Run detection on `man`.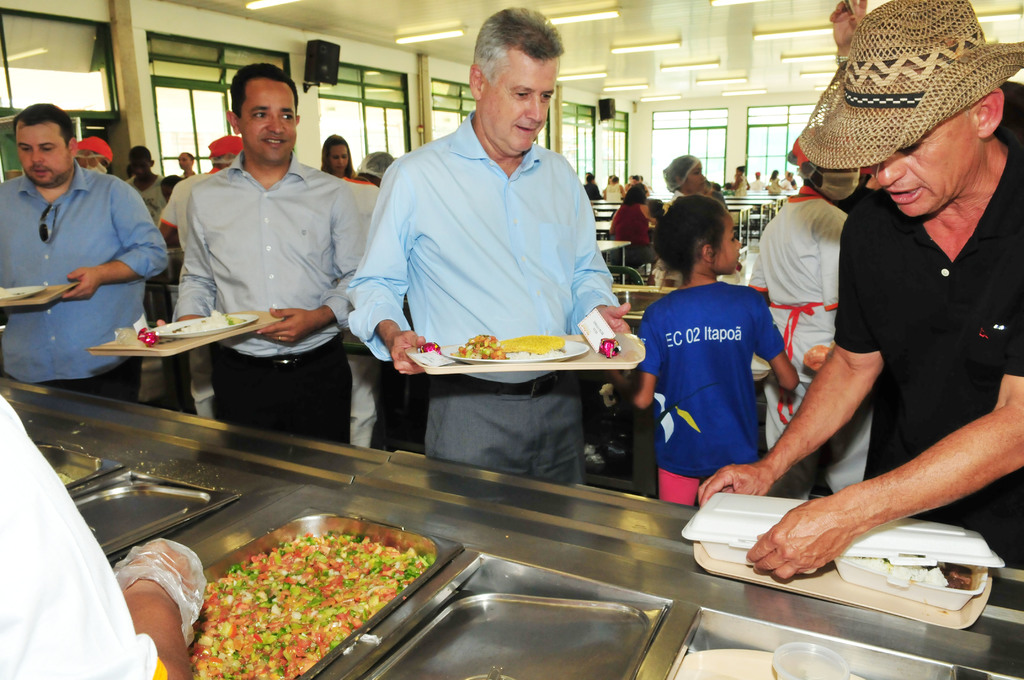
Result: x1=763, y1=44, x2=1023, y2=603.
